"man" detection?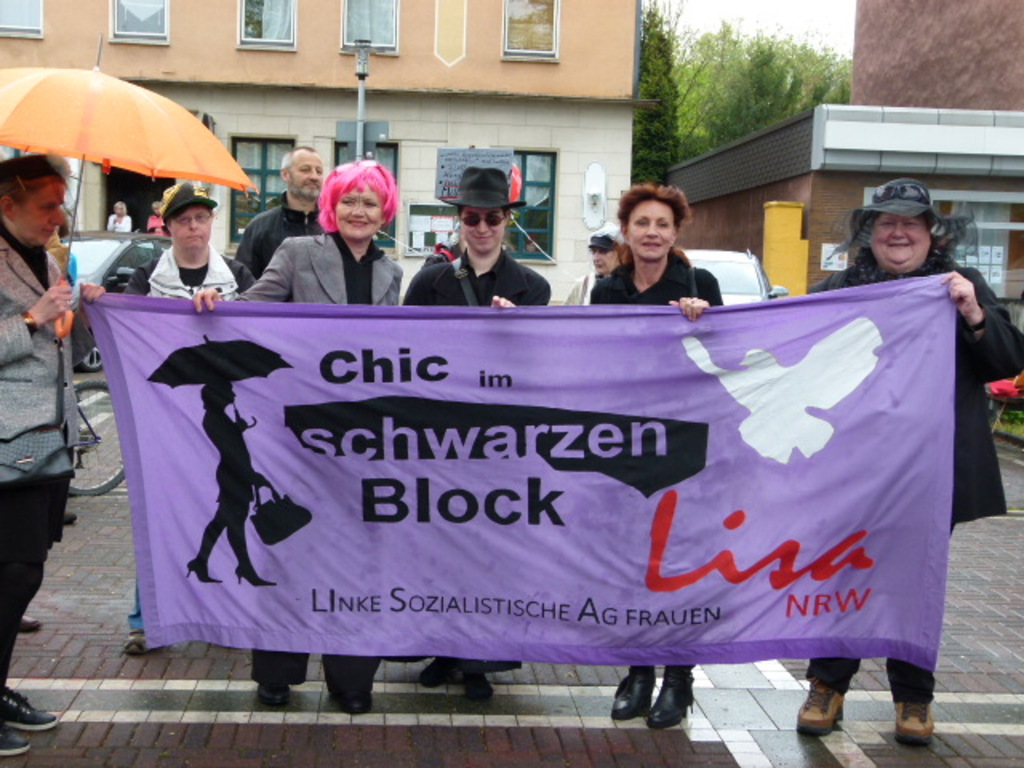
232, 144, 331, 280
